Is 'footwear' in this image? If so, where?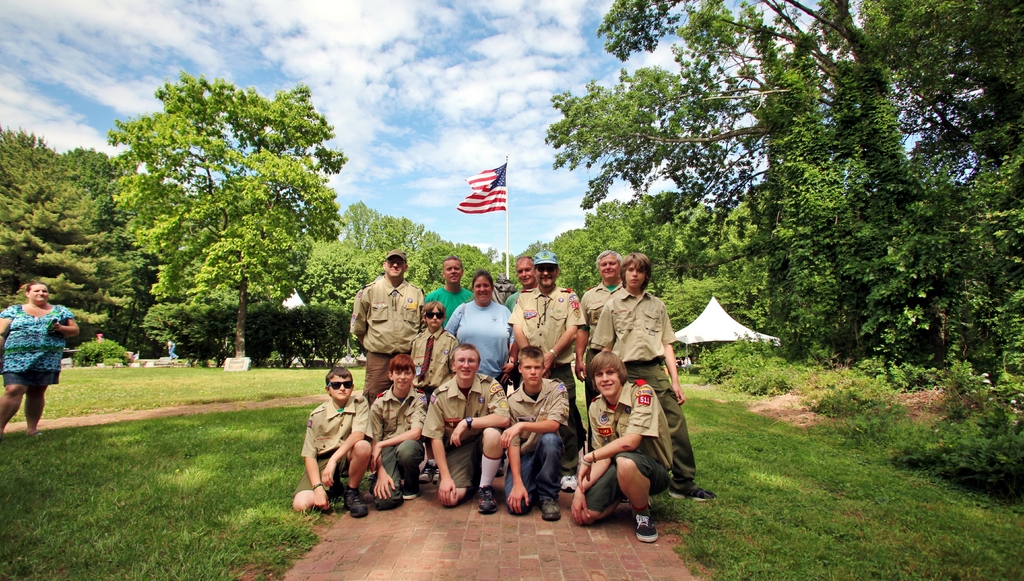
Yes, at rect(540, 491, 561, 519).
